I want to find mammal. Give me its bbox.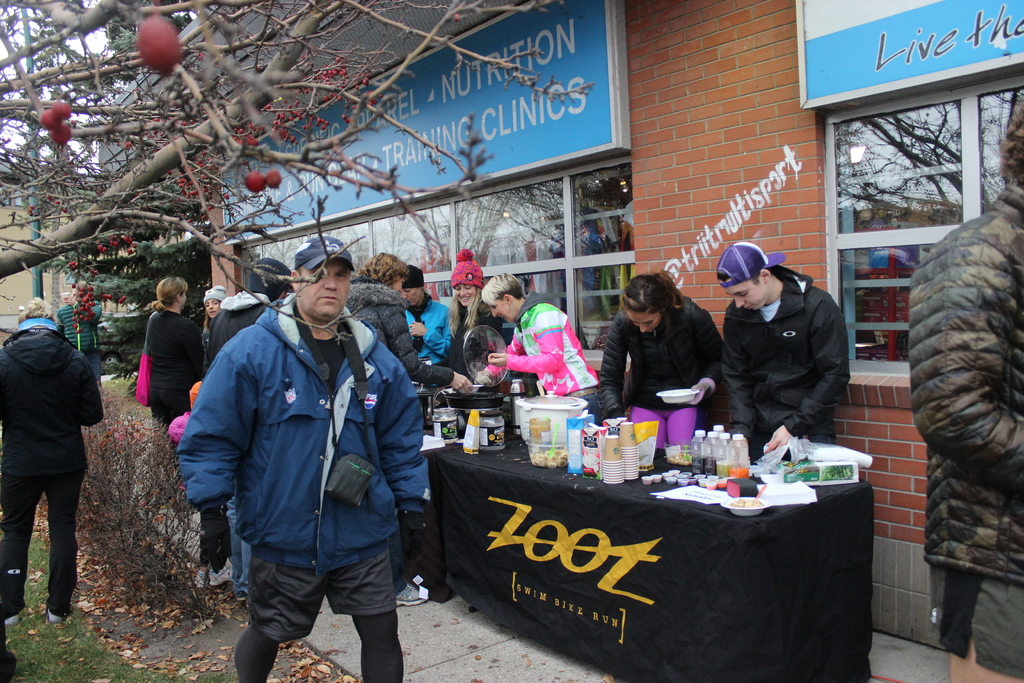
(902,100,1023,682).
